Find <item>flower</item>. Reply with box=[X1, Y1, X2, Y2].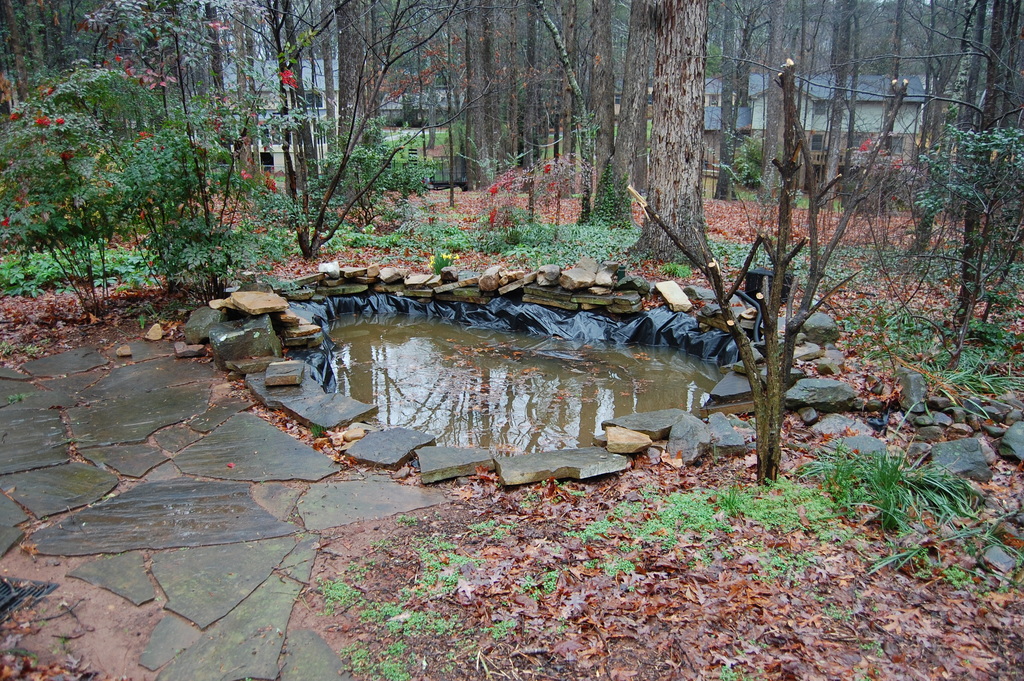
box=[37, 86, 53, 95].
